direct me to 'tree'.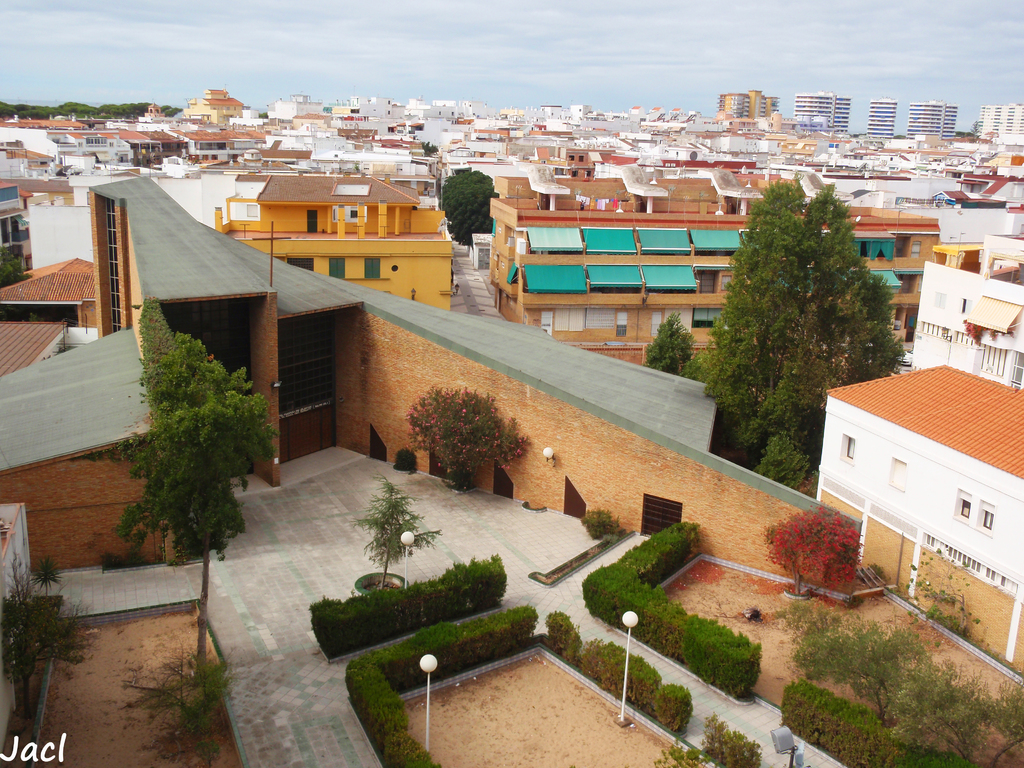
Direction: rect(0, 553, 92, 726).
